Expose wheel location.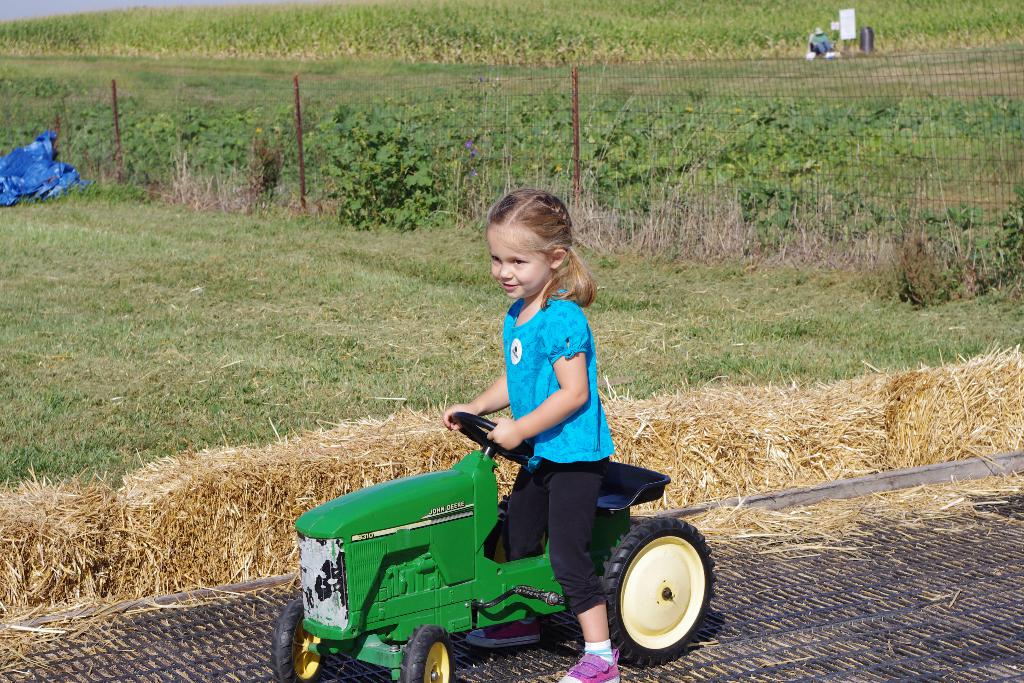
Exposed at <region>268, 600, 322, 682</region>.
